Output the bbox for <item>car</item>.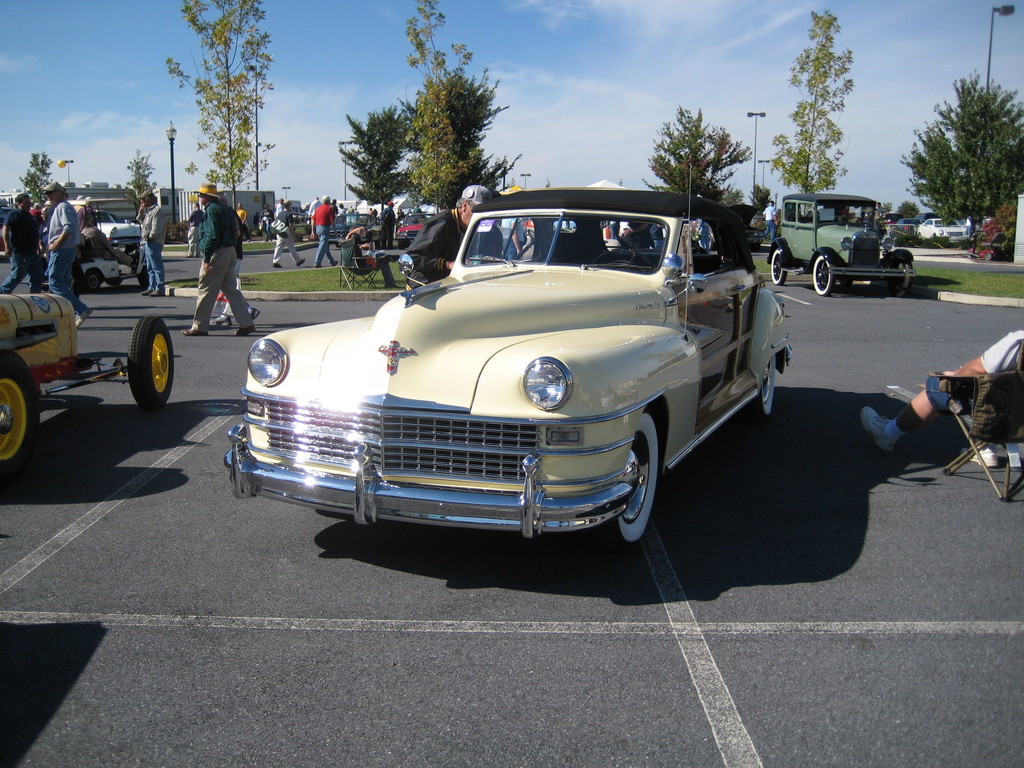
920,217,965,237.
